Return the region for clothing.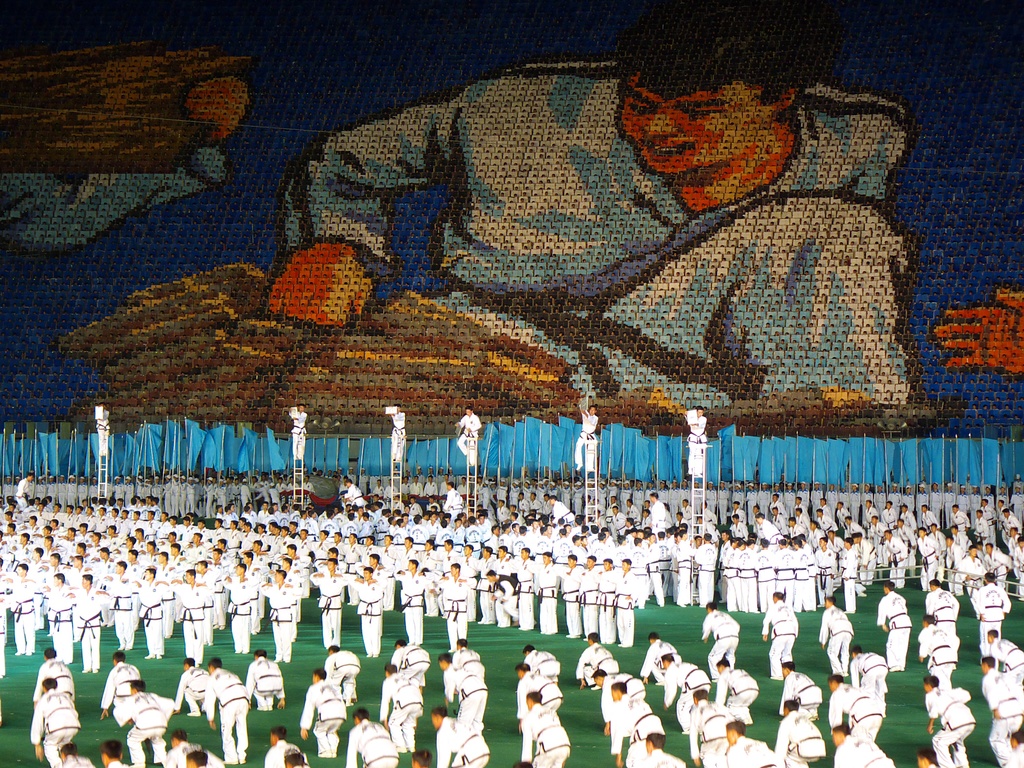
[x1=177, y1=577, x2=210, y2=659].
